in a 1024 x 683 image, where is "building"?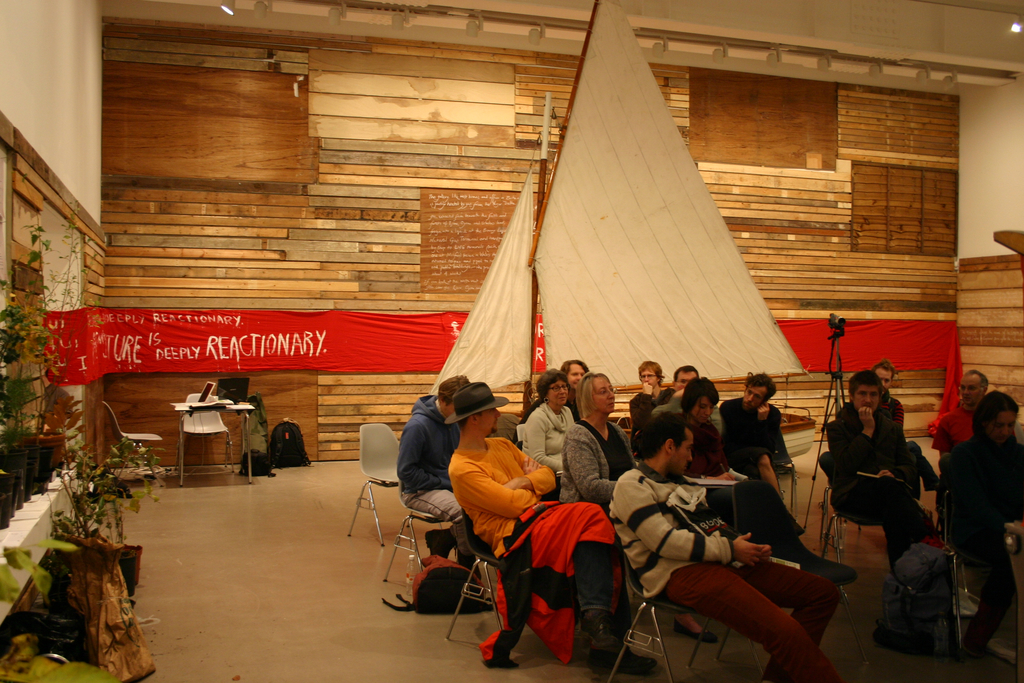
rect(0, 0, 1023, 682).
